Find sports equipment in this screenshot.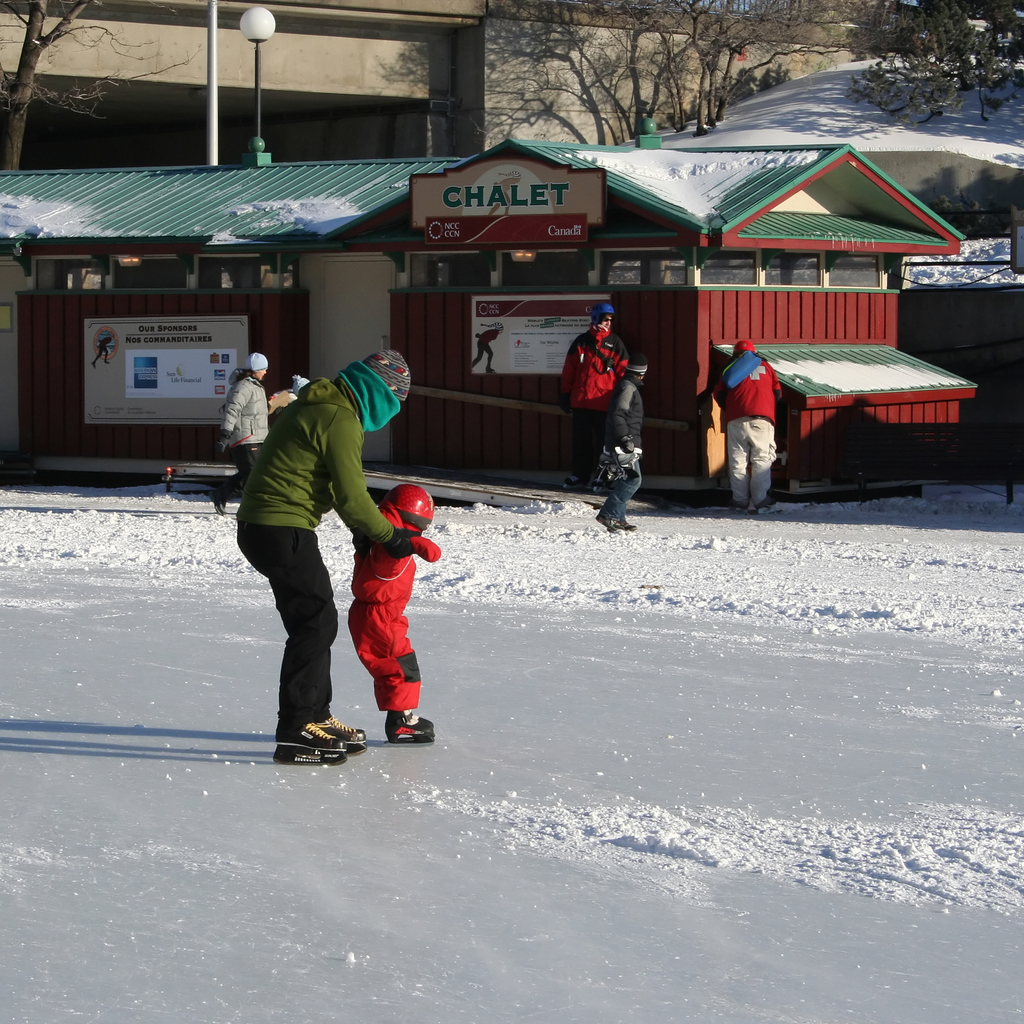
The bounding box for sports equipment is {"left": 312, "top": 708, "right": 364, "bottom": 749}.
